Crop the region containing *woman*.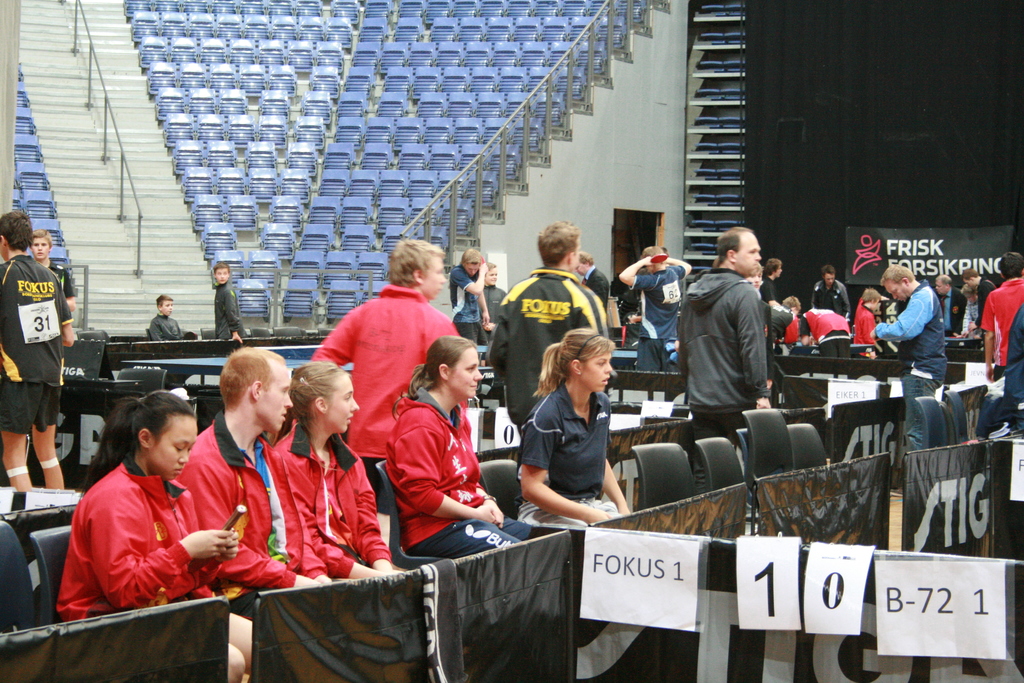
Crop region: [52,374,215,650].
